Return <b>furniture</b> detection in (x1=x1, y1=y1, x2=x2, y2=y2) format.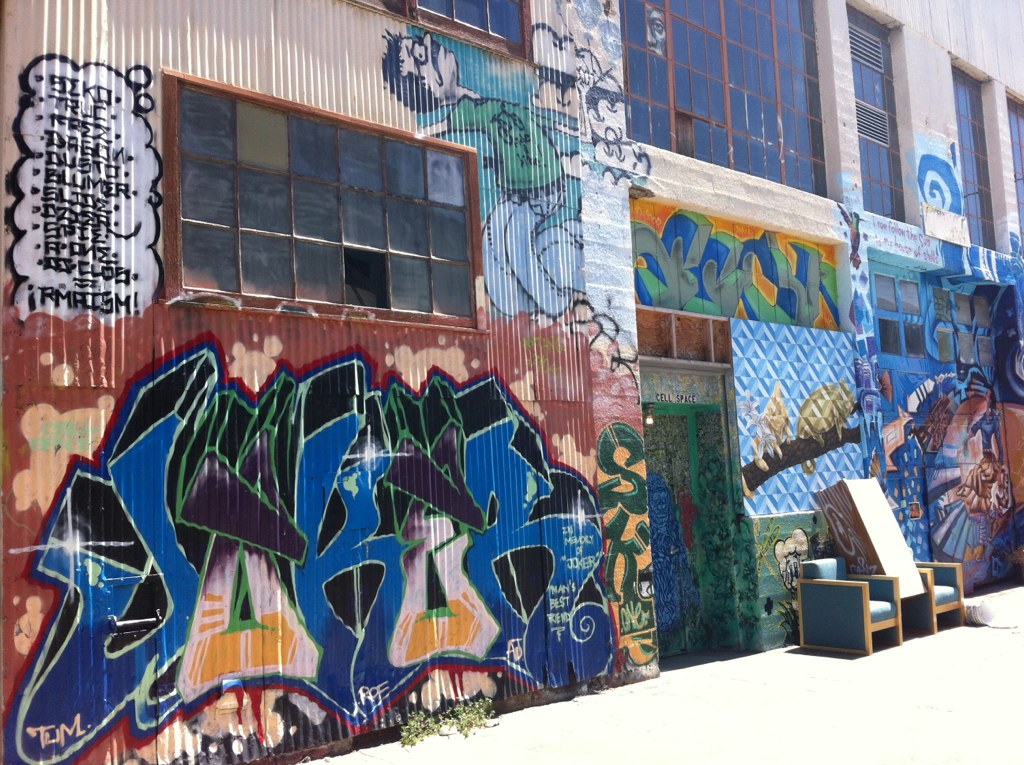
(x1=905, y1=558, x2=964, y2=633).
